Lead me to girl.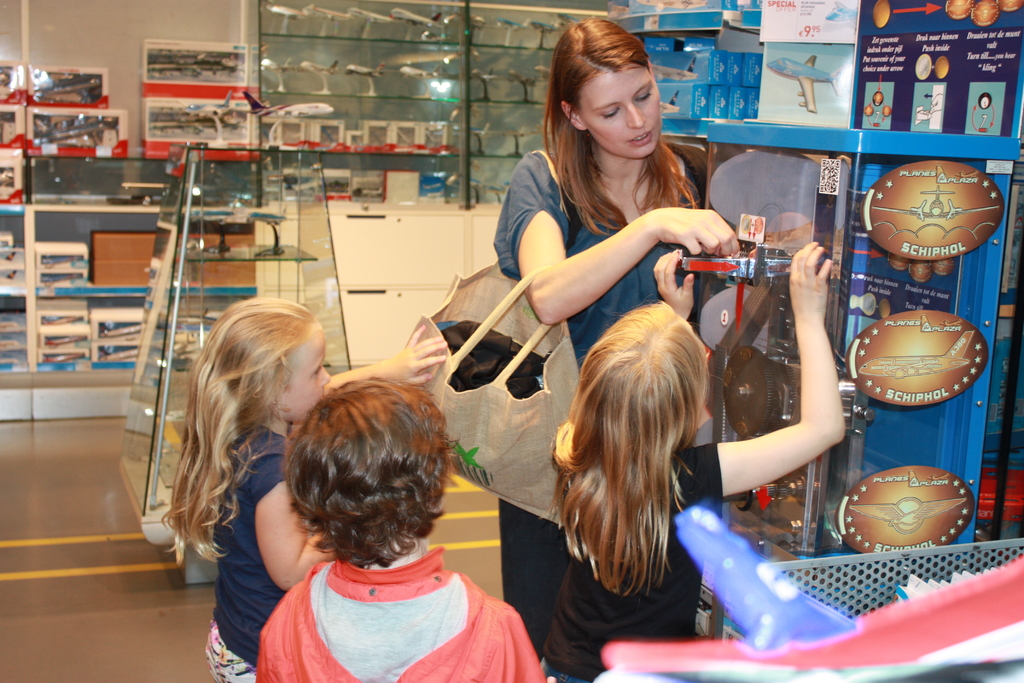
Lead to locate(154, 297, 335, 682).
